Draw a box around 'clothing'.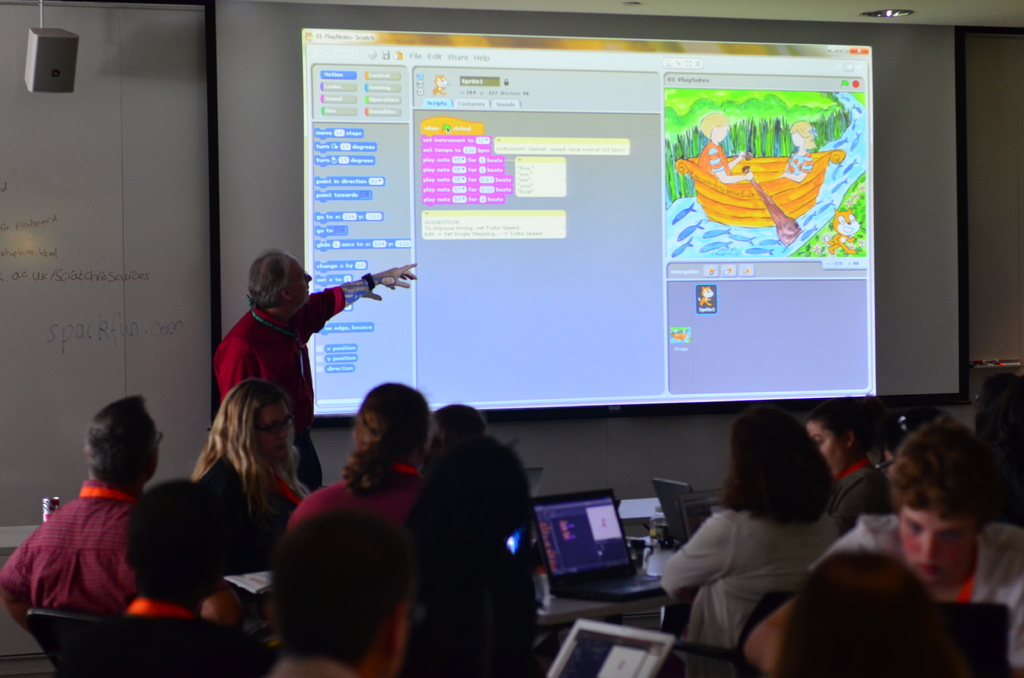
(216,259,358,535).
